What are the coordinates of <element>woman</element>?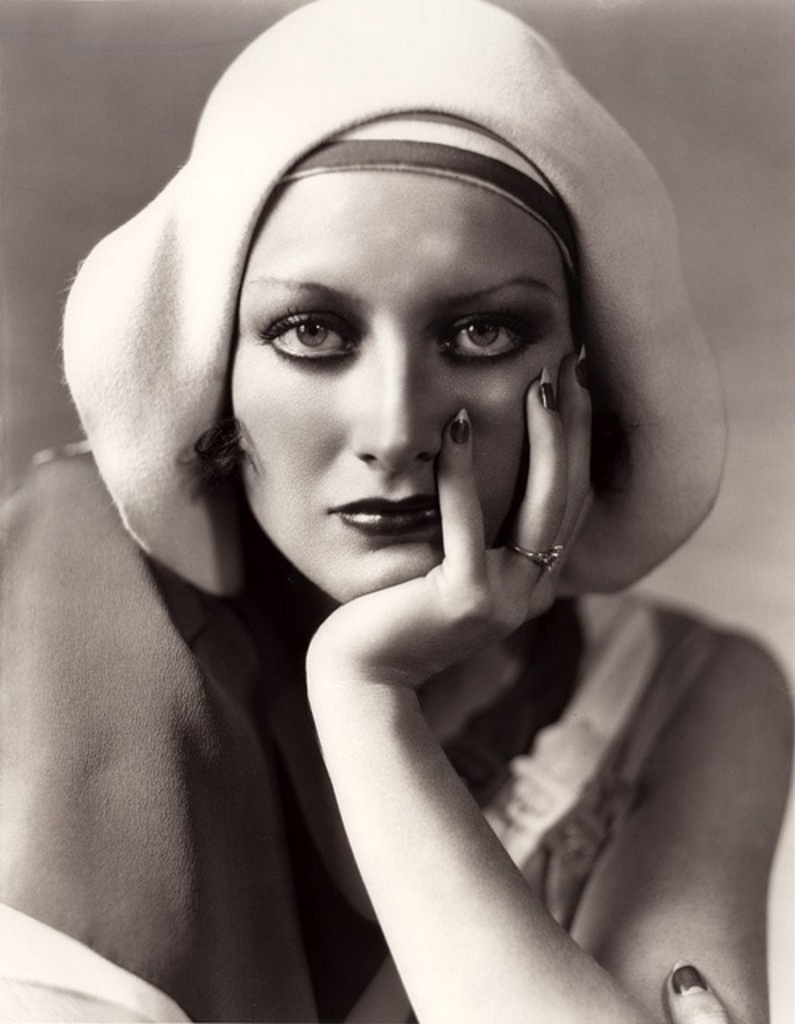
region(53, 0, 749, 1018).
